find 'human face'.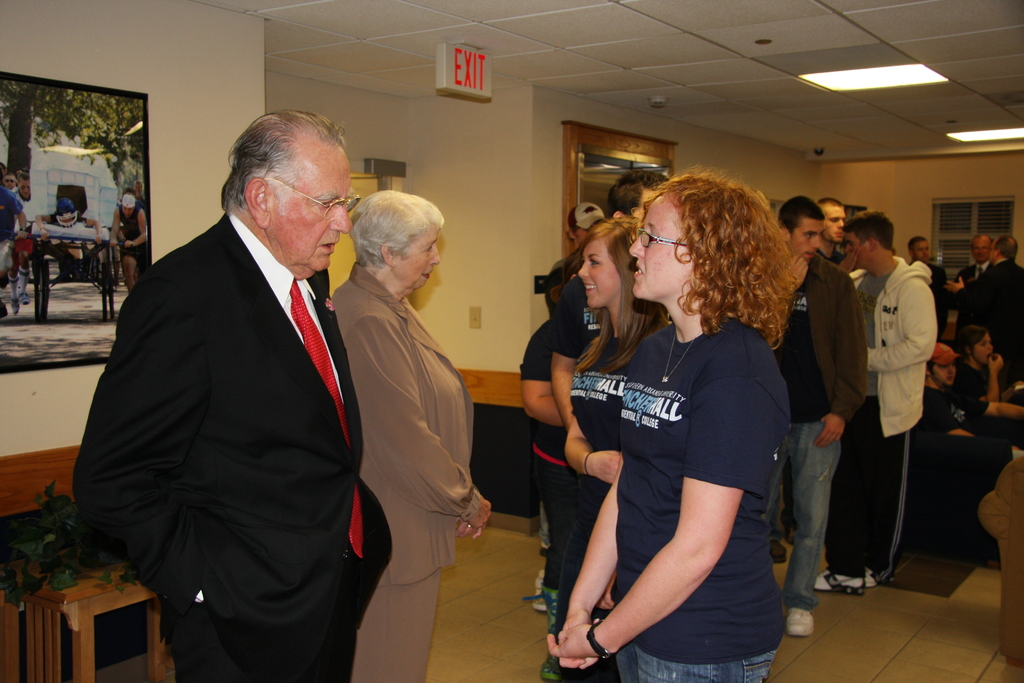
bbox(17, 179, 31, 197).
